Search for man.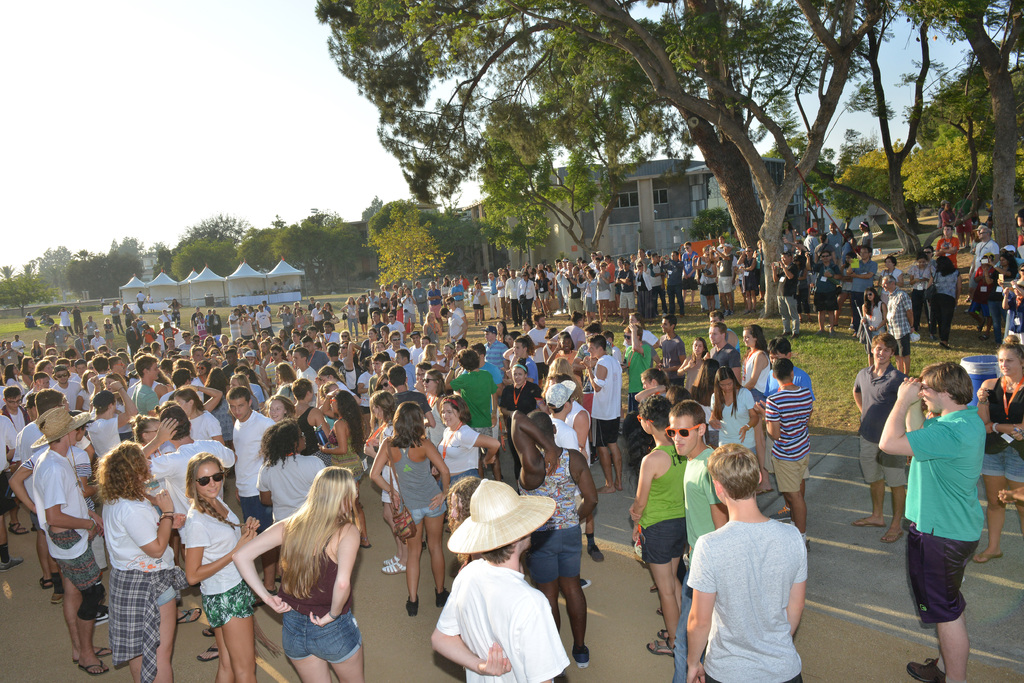
Found at box(146, 294, 155, 305).
